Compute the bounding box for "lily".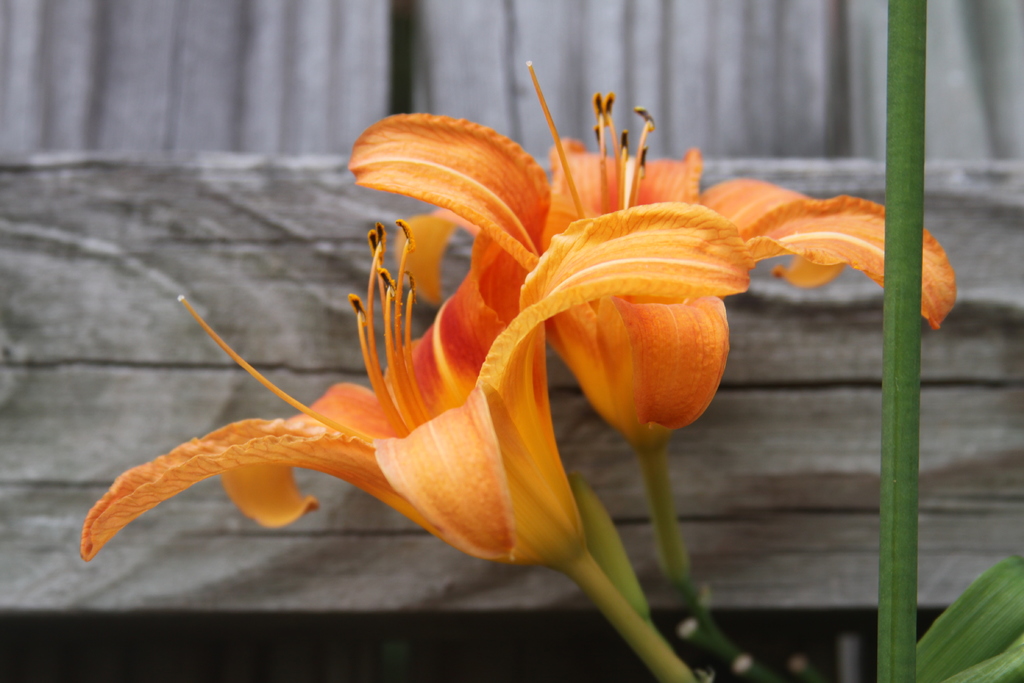
detection(77, 200, 751, 580).
